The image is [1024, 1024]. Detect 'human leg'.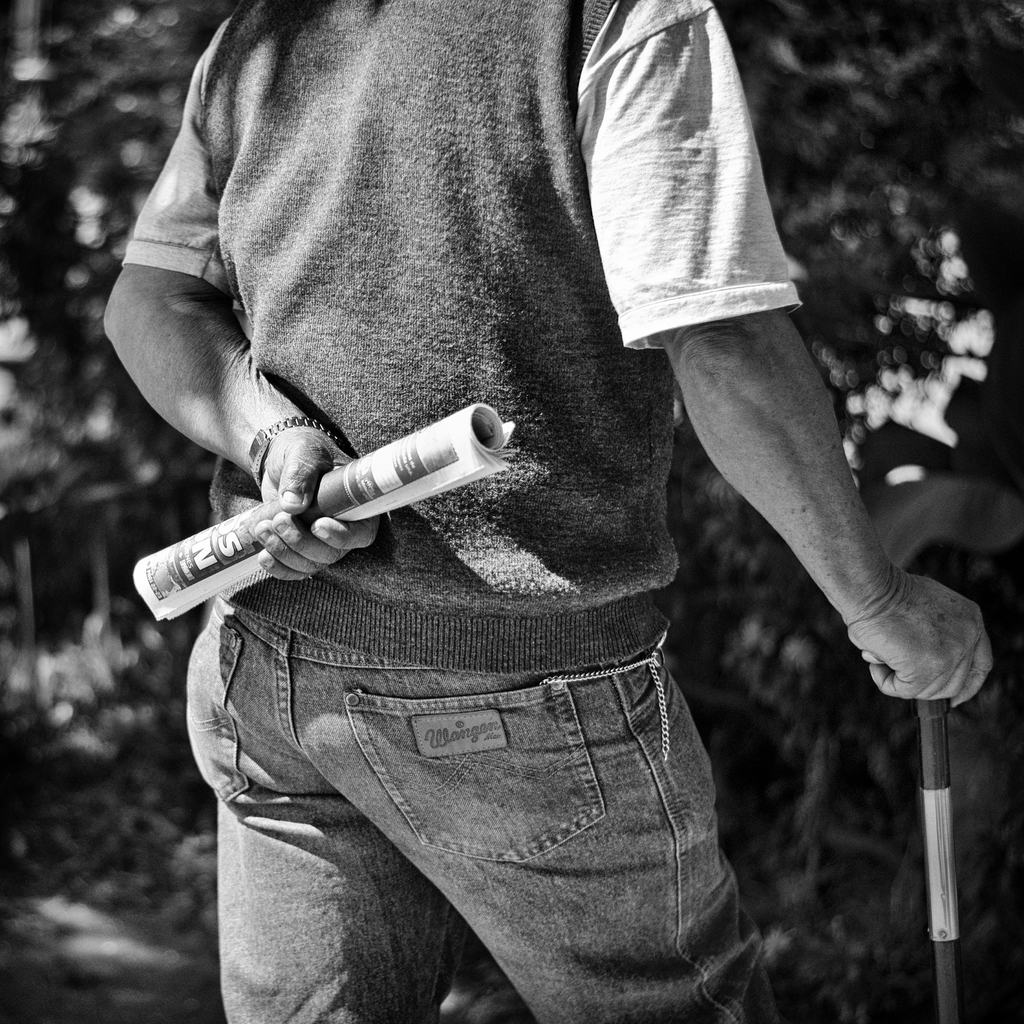
Detection: [x1=180, y1=588, x2=445, y2=1023].
